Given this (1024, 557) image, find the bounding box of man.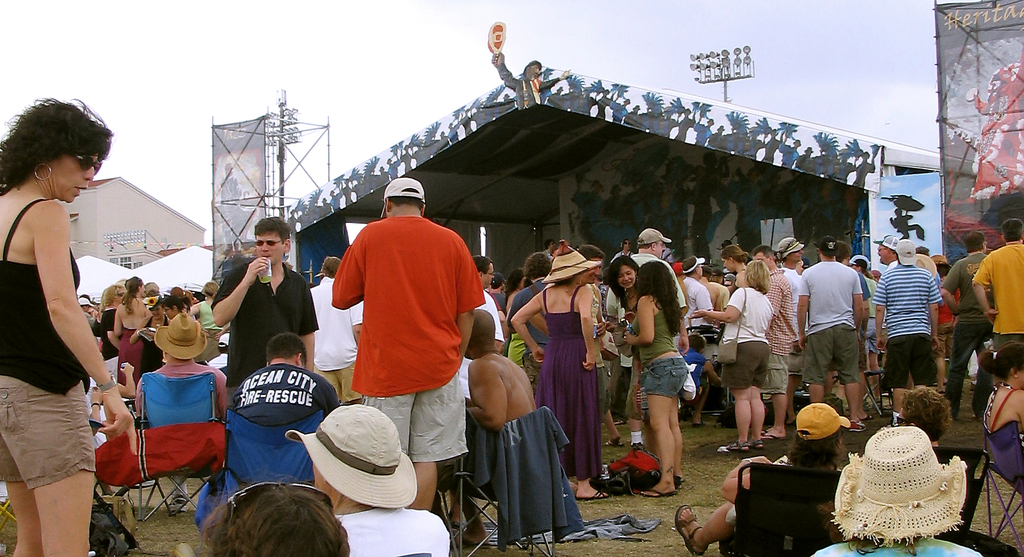
crop(132, 312, 228, 513).
